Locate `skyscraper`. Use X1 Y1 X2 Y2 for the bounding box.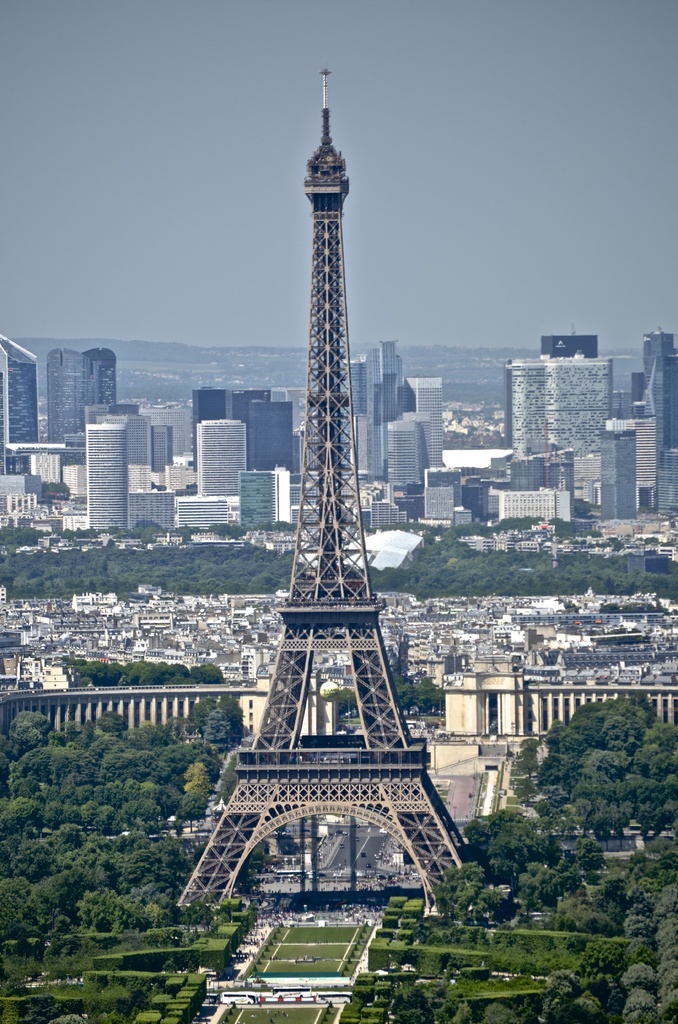
544 346 618 460.
